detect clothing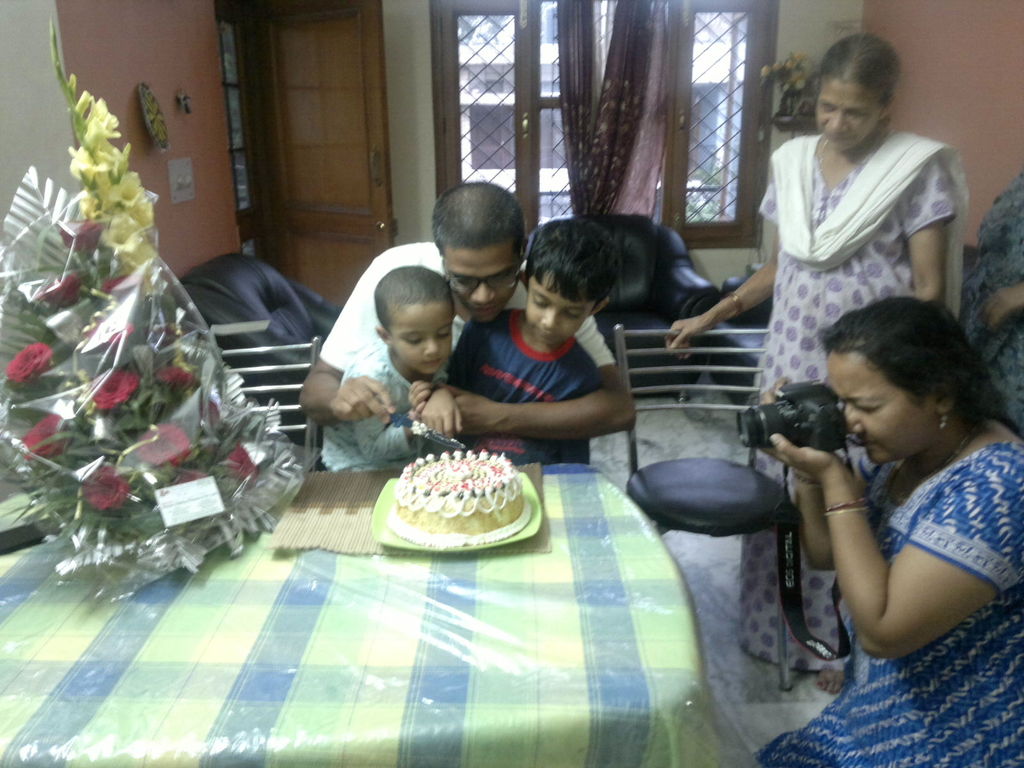
<box>315,243,616,369</box>
